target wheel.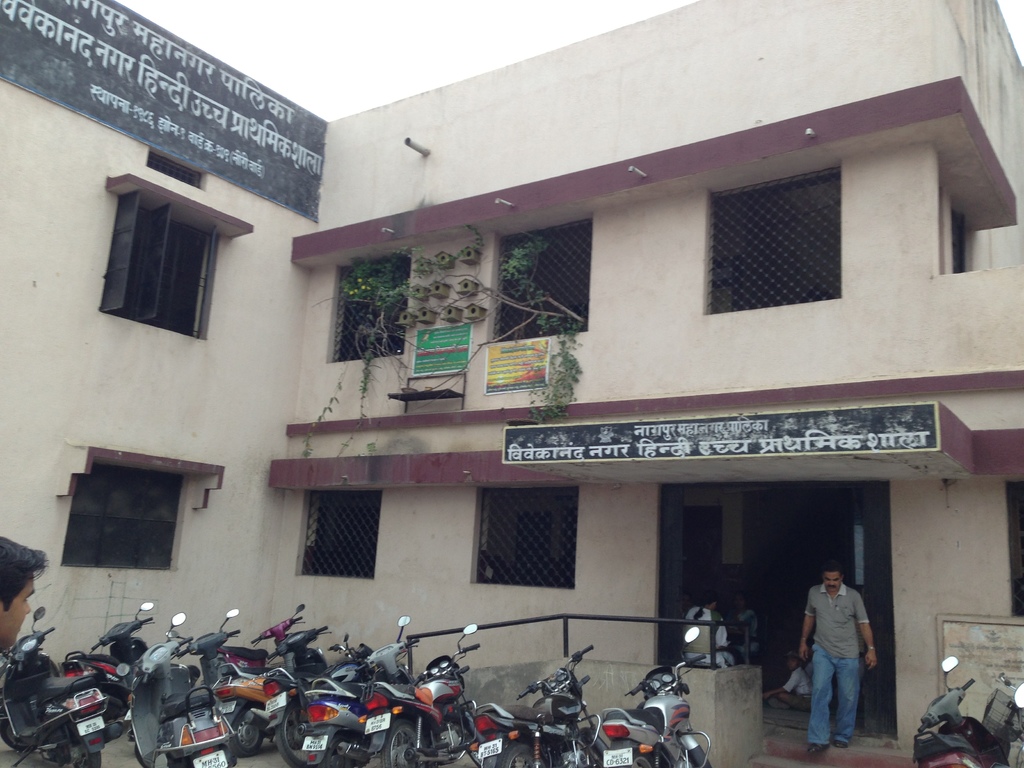
Target region: (x1=1, y1=720, x2=34, y2=755).
